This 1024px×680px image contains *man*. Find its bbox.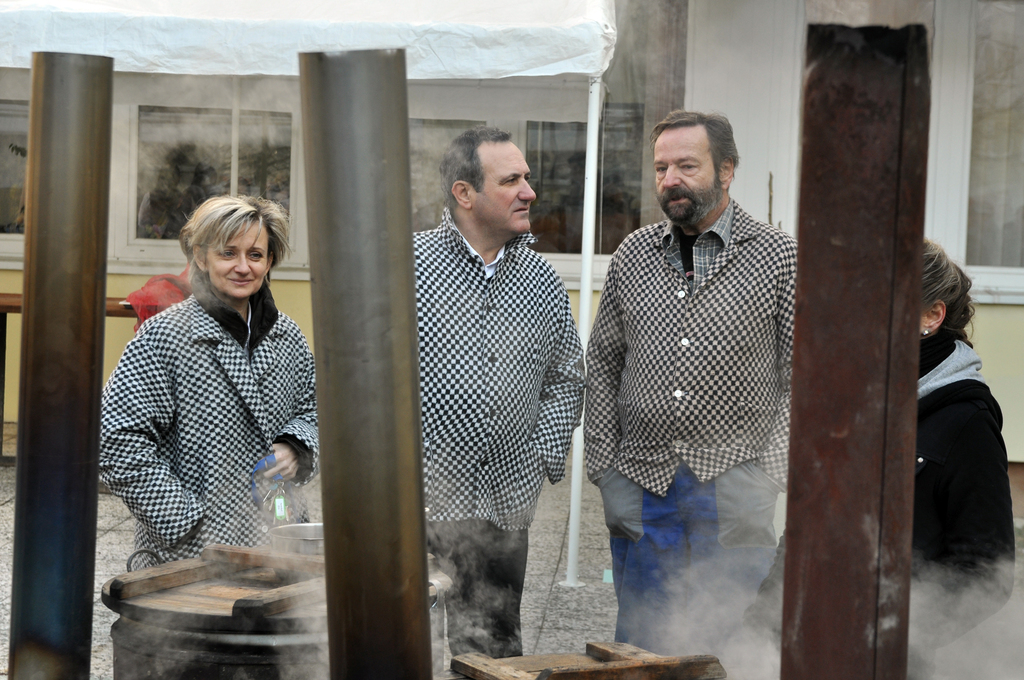
bbox=(413, 129, 596, 665).
